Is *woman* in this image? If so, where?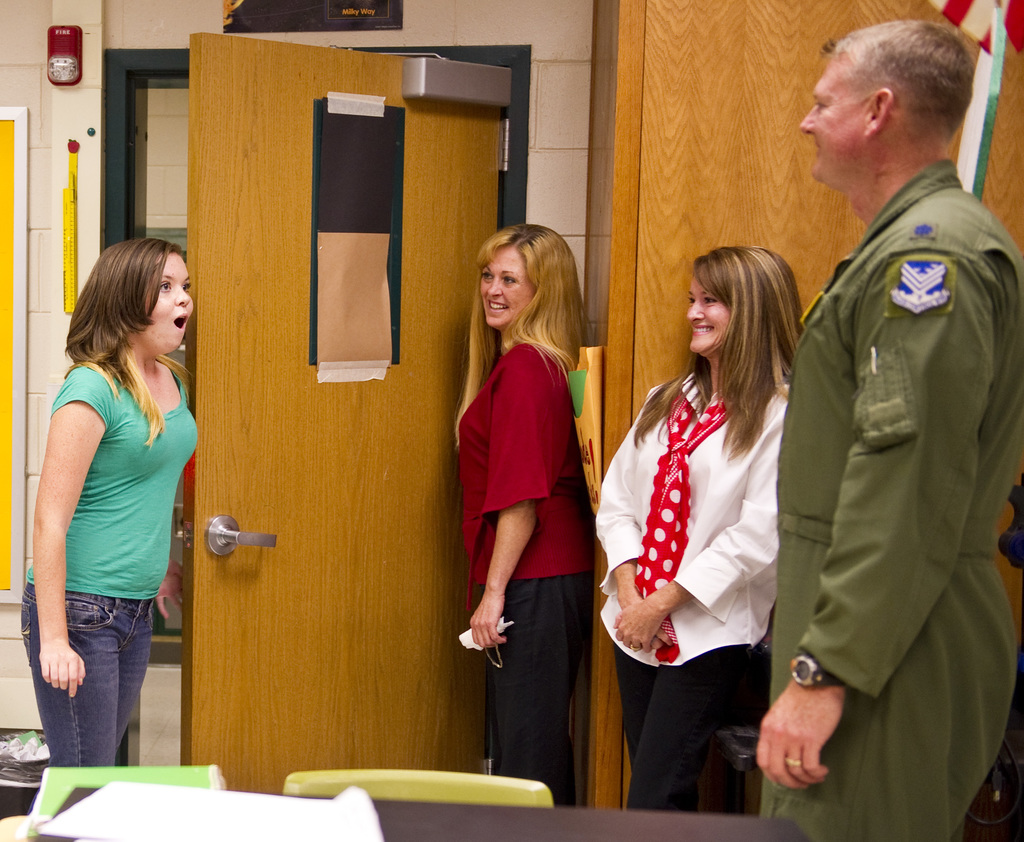
Yes, at [19, 236, 194, 766].
